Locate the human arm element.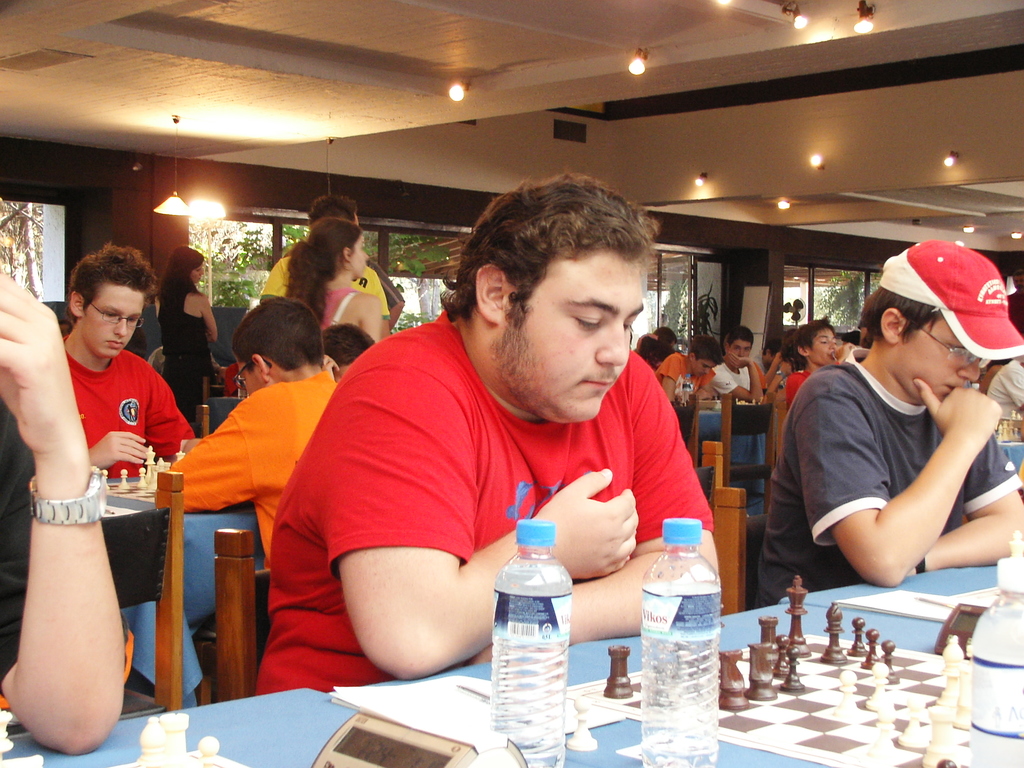
Element bbox: <region>165, 386, 297, 511</region>.
